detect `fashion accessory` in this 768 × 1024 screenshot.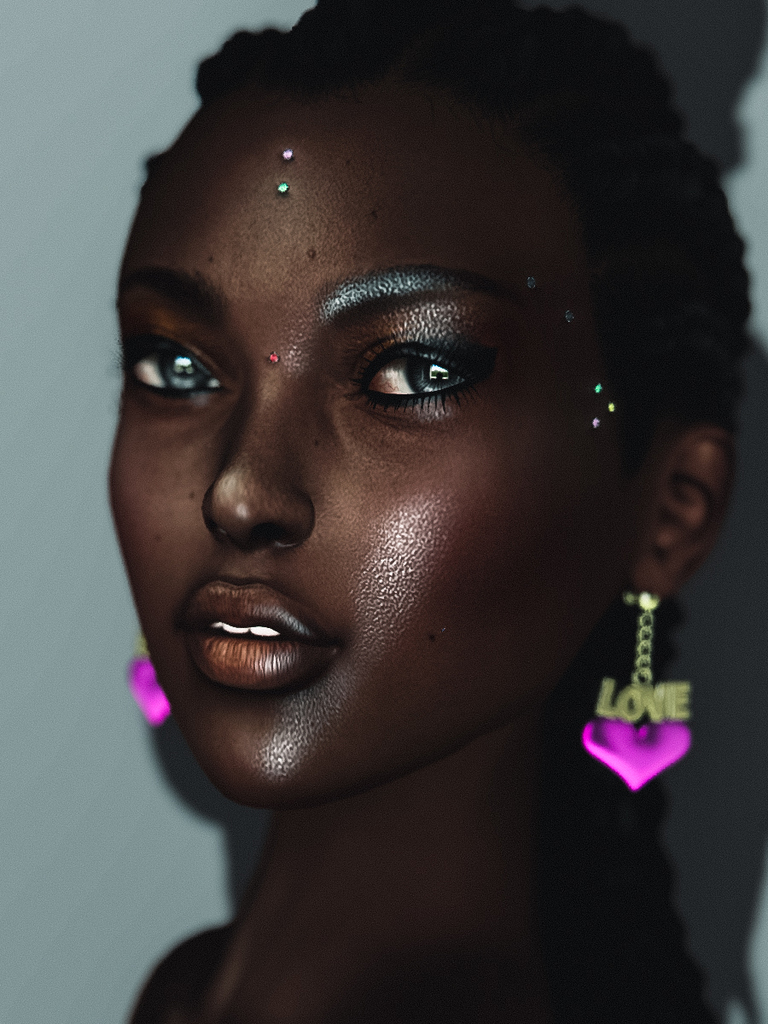
Detection: select_region(592, 378, 606, 396).
